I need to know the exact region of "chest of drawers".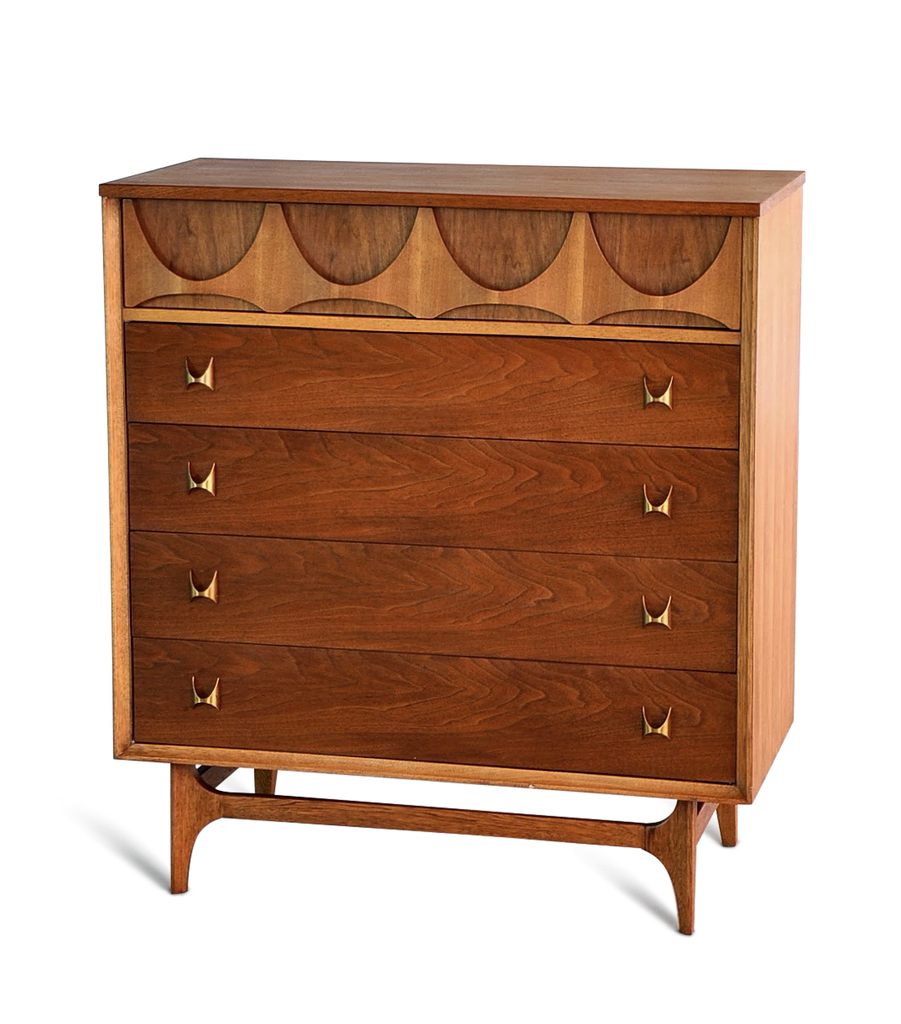
Region: box(93, 154, 806, 933).
